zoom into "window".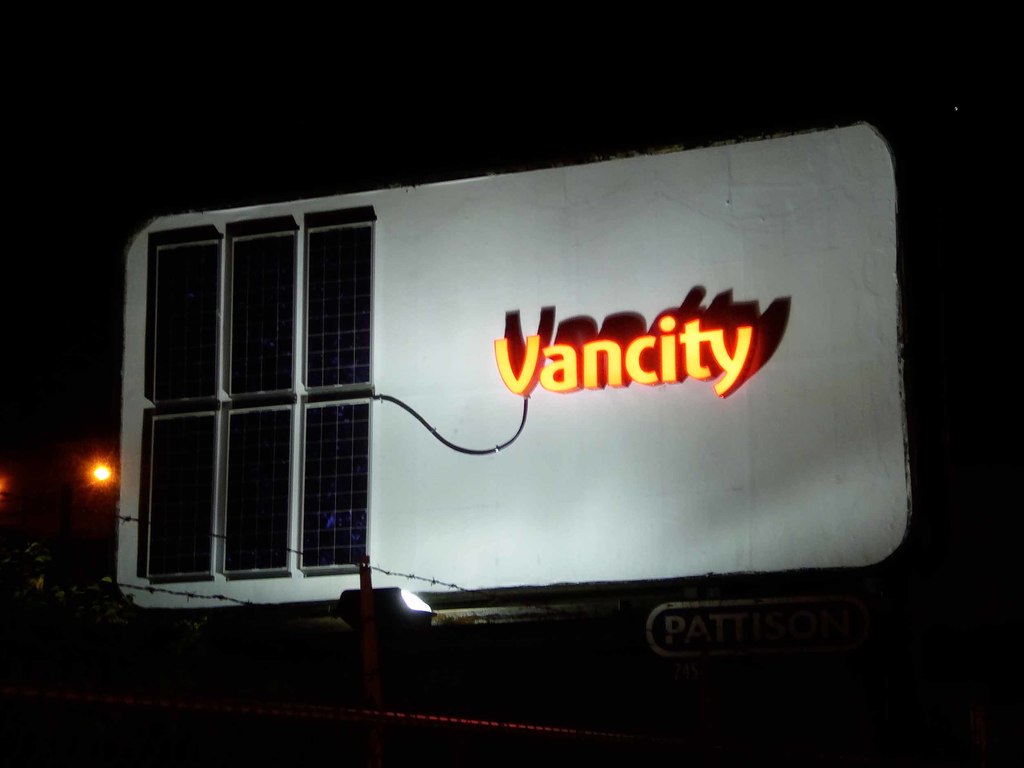
Zoom target: [x1=125, y1=196, x2=406, y2=615].
